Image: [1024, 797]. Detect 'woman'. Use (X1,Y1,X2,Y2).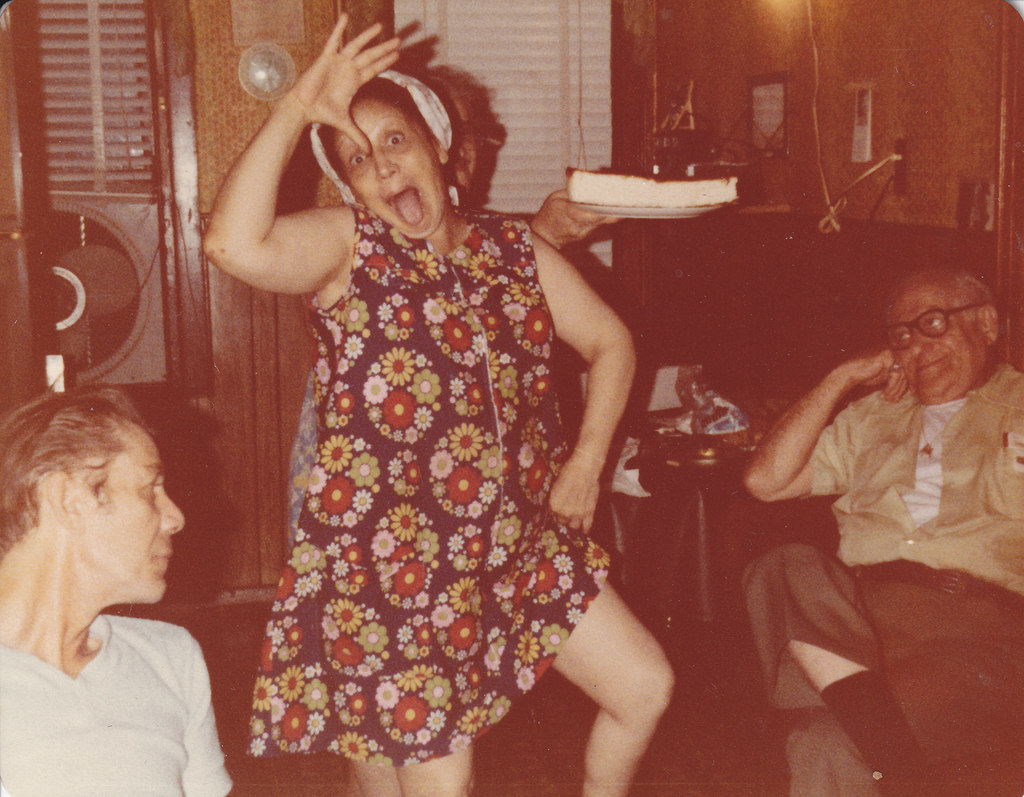
(198,10,672,796).
